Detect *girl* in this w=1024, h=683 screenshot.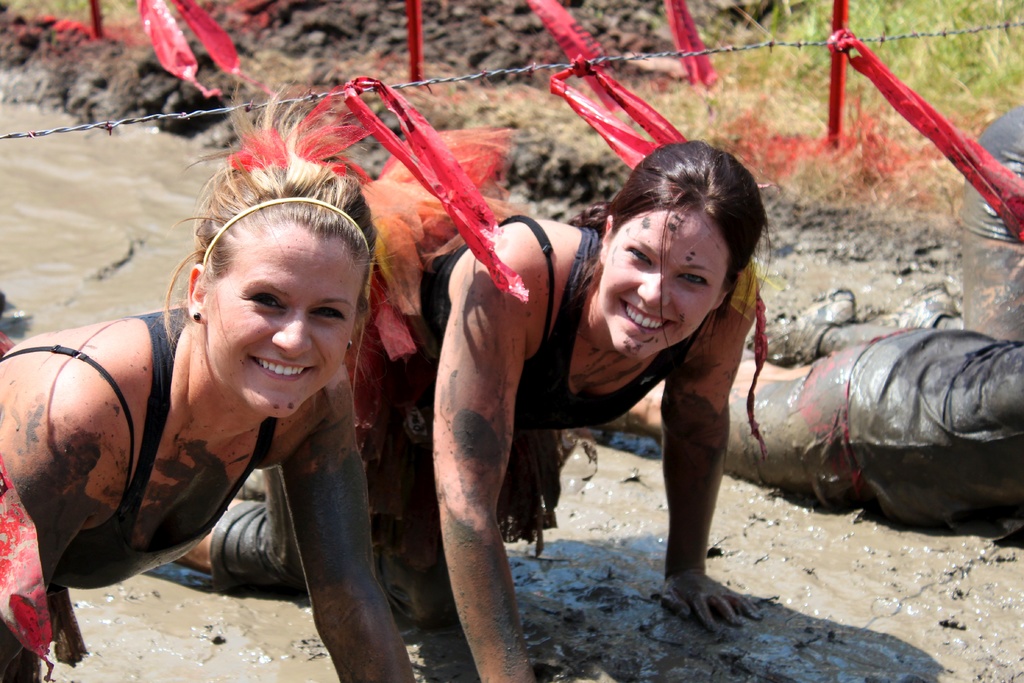
Detection: BBox(343, 147, 748, 682).
